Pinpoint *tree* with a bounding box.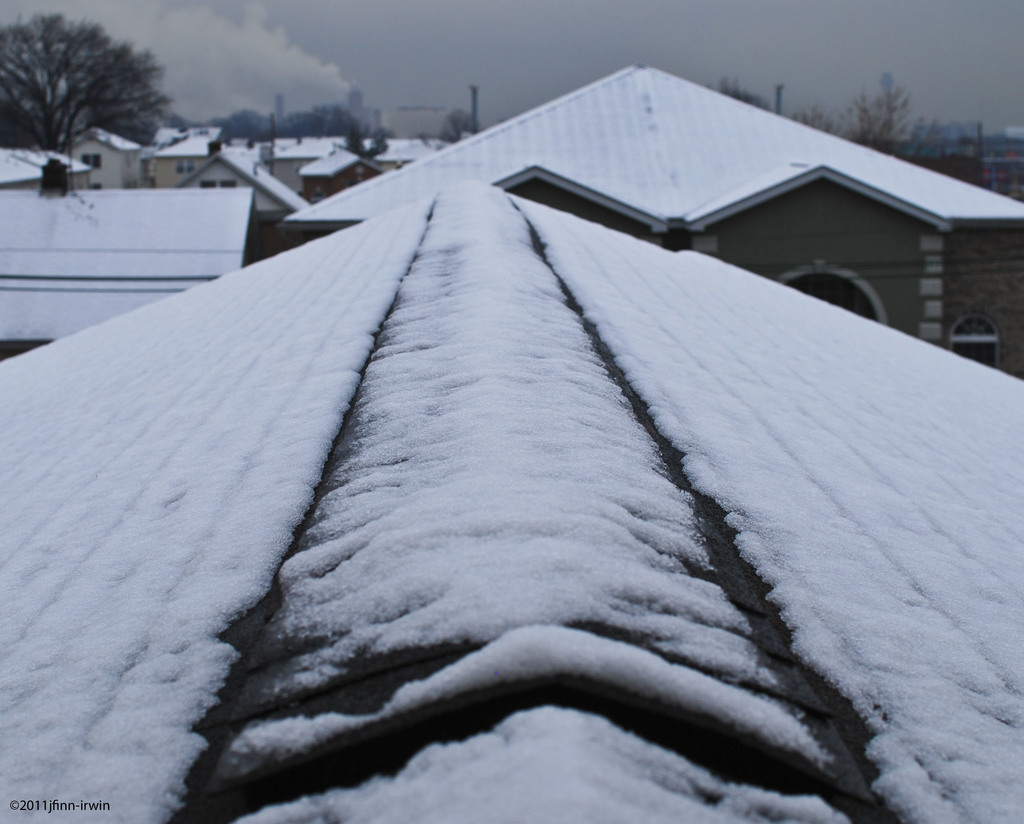
{"left": 452, "top": 113, "right": 480, "bottom": 145}.
